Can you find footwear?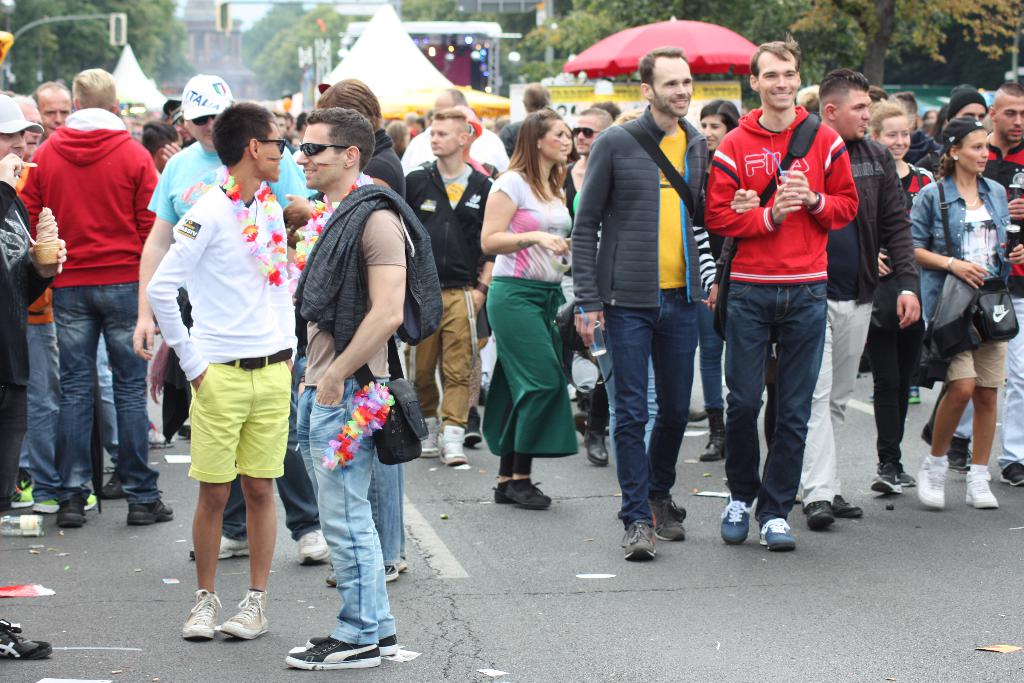
Yes, bounding box: <region>186, 589, 217, 647</region>.
